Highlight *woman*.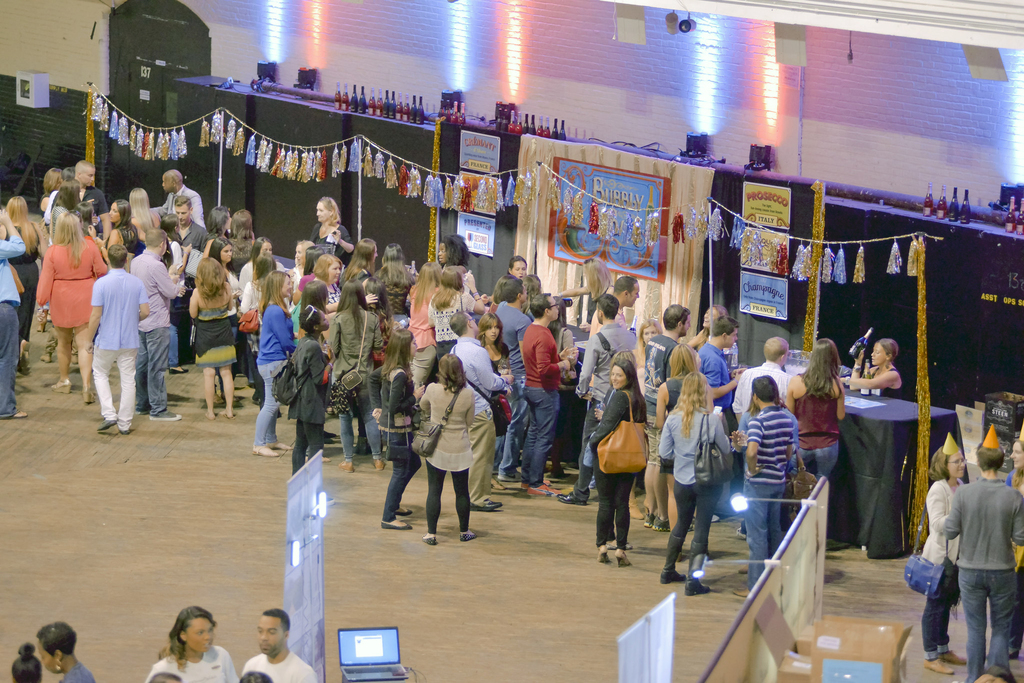
Highlighted region: 659:371:733:600.
